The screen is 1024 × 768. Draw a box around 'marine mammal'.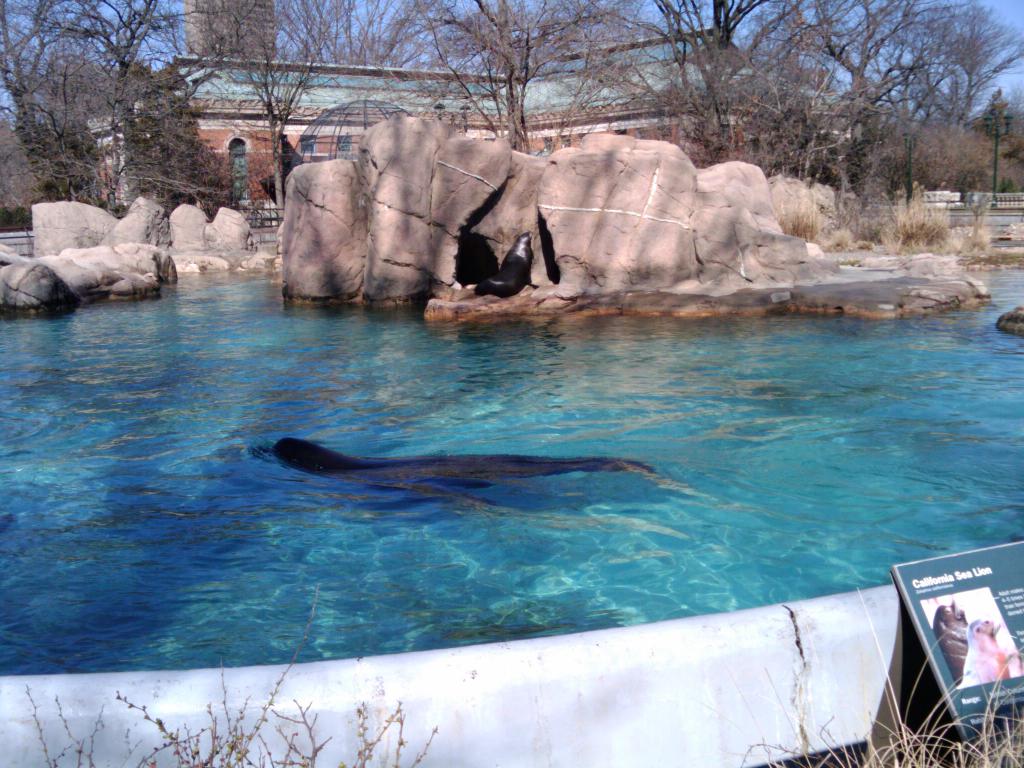
crop(228, 420, 701, 537).
